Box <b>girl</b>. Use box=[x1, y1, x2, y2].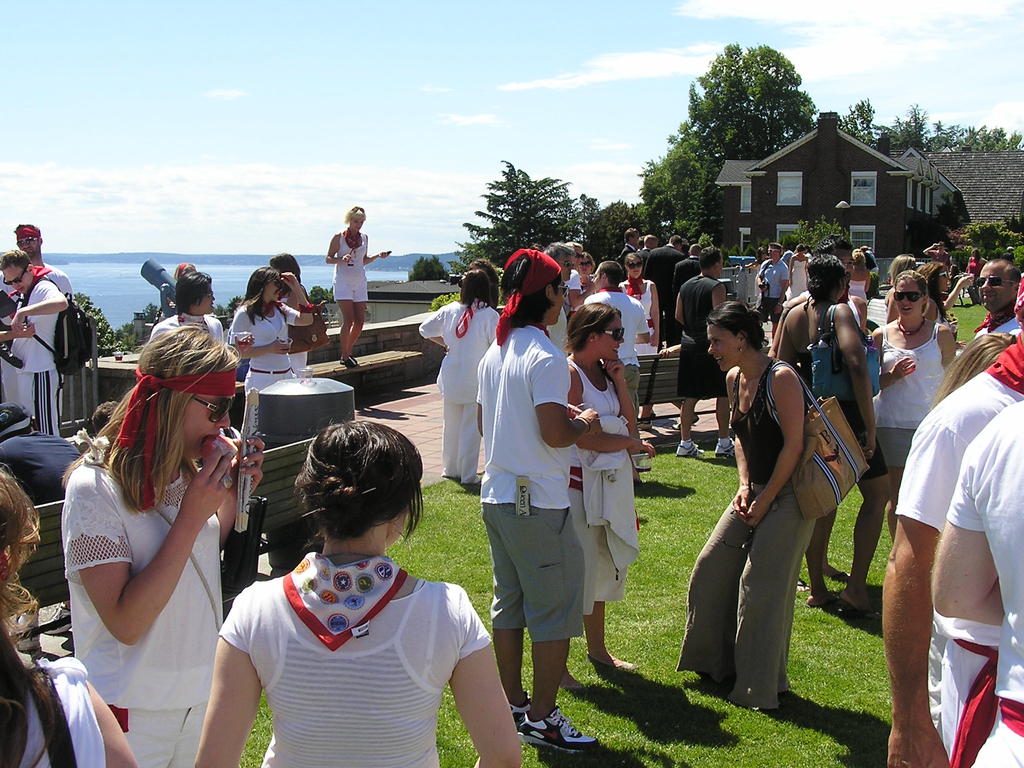
box=[863, 266, 963, 621].
